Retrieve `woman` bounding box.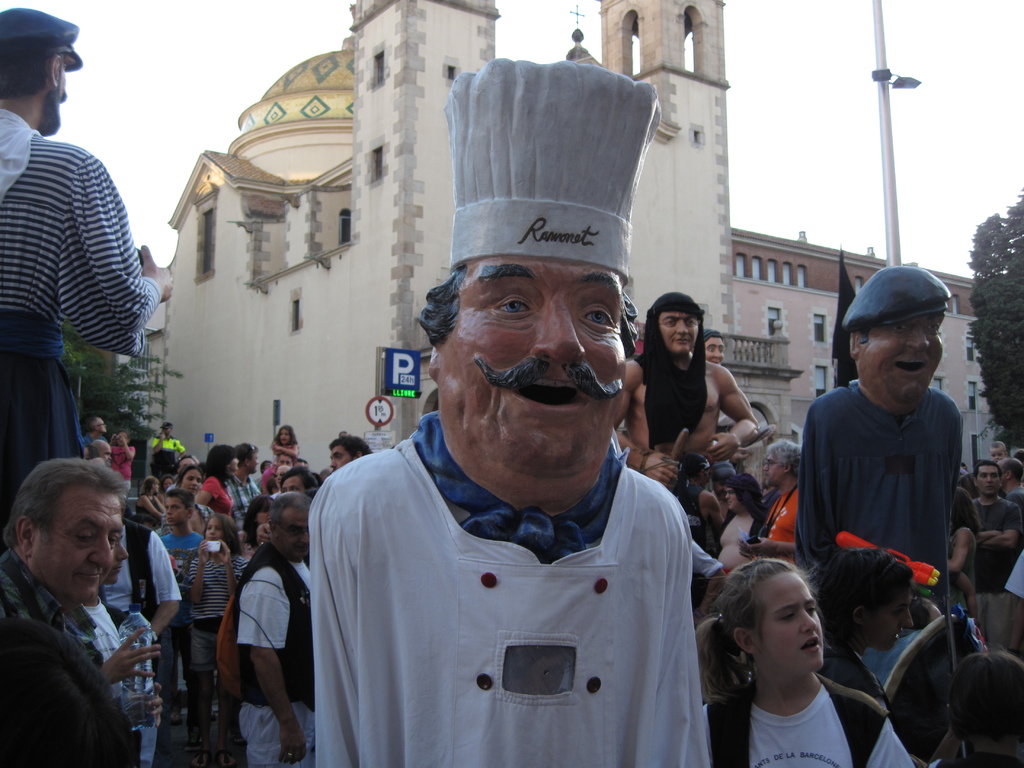
Bounding box: 696/549/883/765.
